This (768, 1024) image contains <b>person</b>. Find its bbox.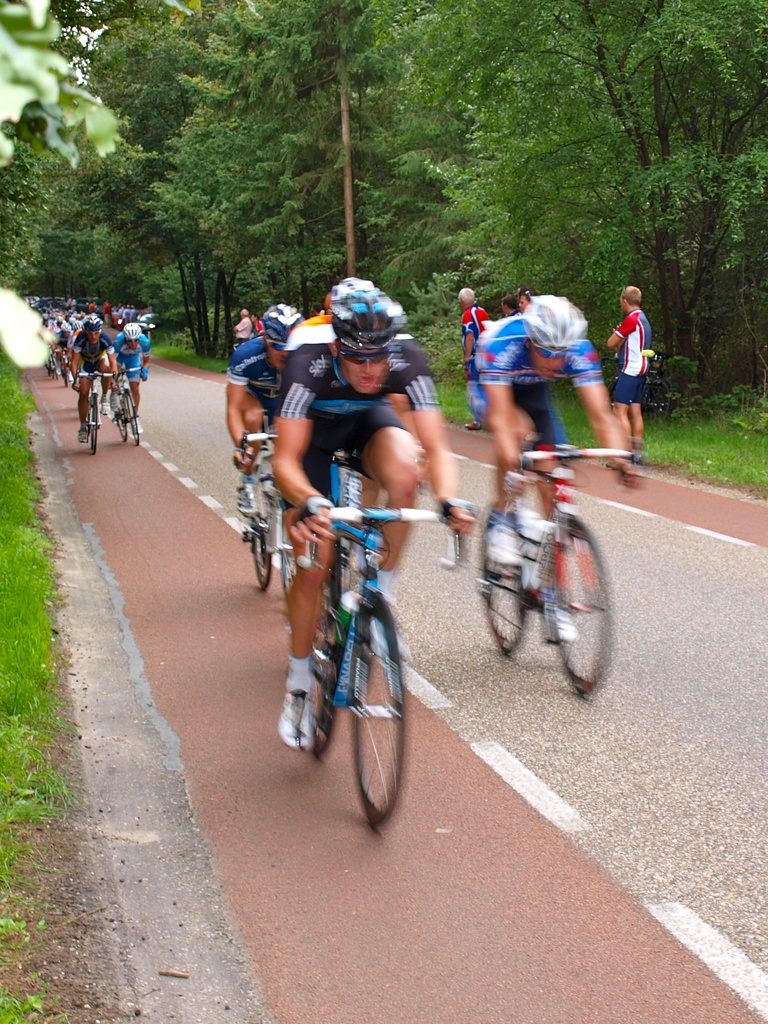
pyautogui.locateOnScreen(229, 305, 255, 340).
